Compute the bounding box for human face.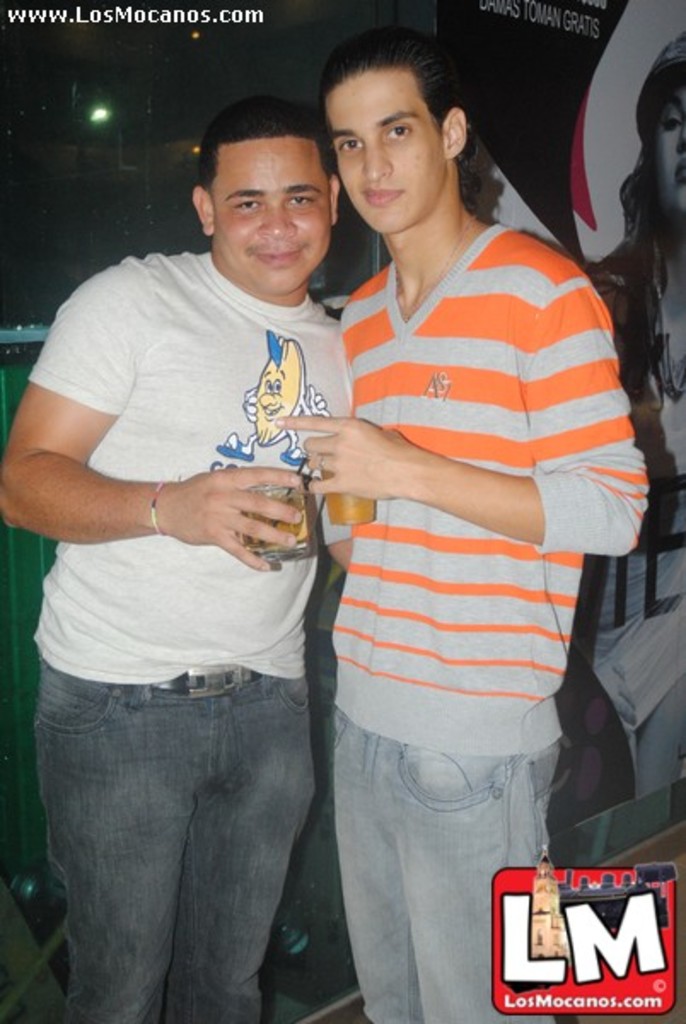
x1=657 y1=84 x2=684 y2=210.
